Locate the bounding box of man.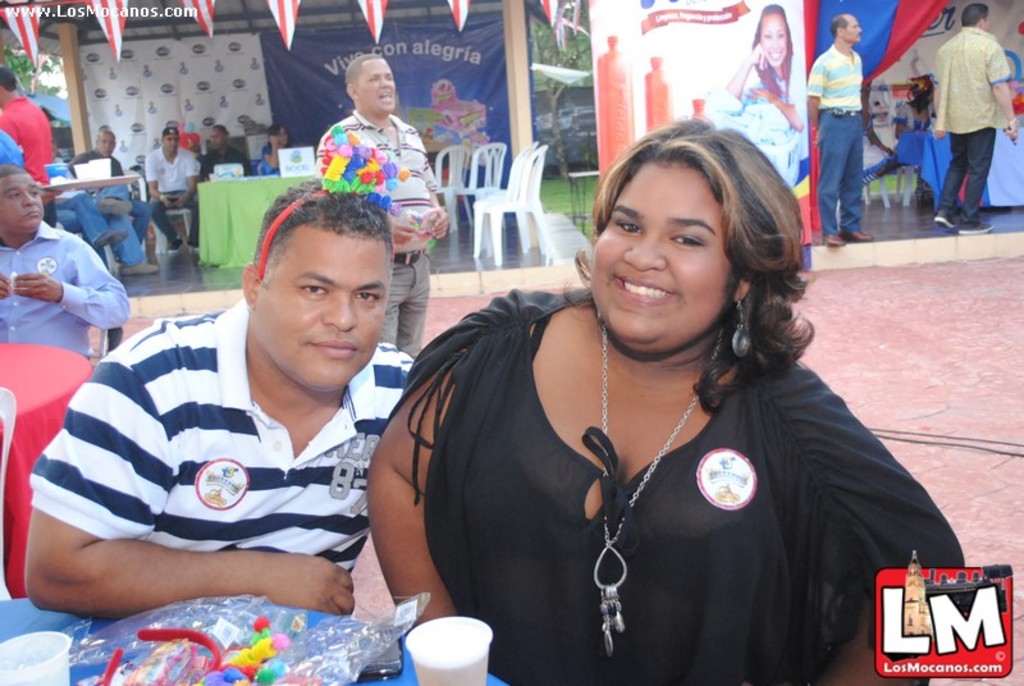
Bounding box: l=202, t=127, r=252, b=177.
